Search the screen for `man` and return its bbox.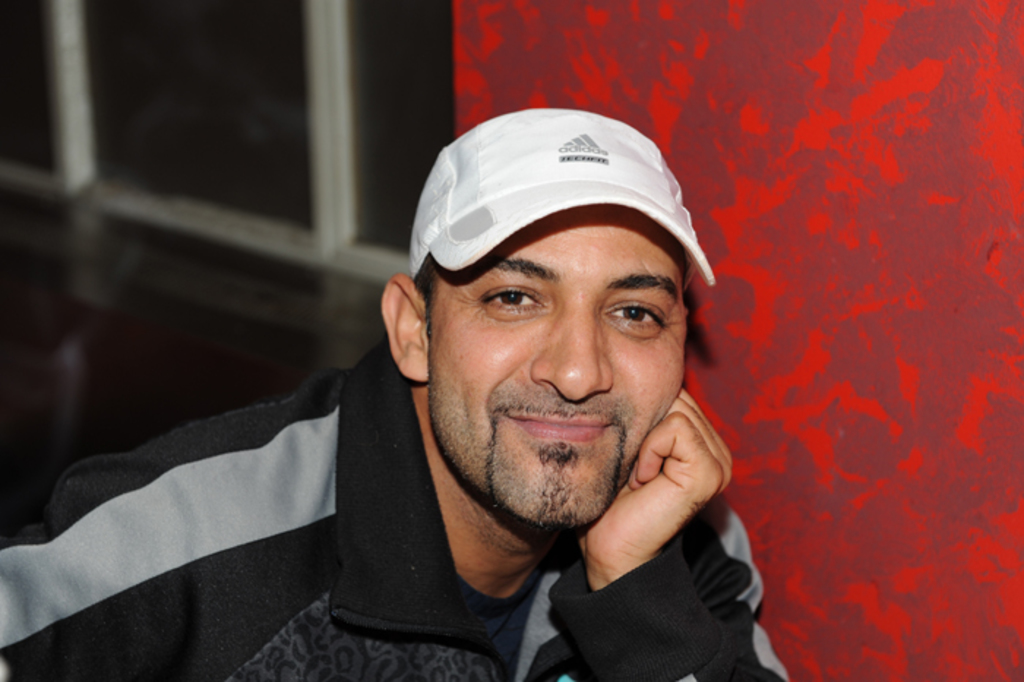
Found: <box>92,110,802,681</box>.
